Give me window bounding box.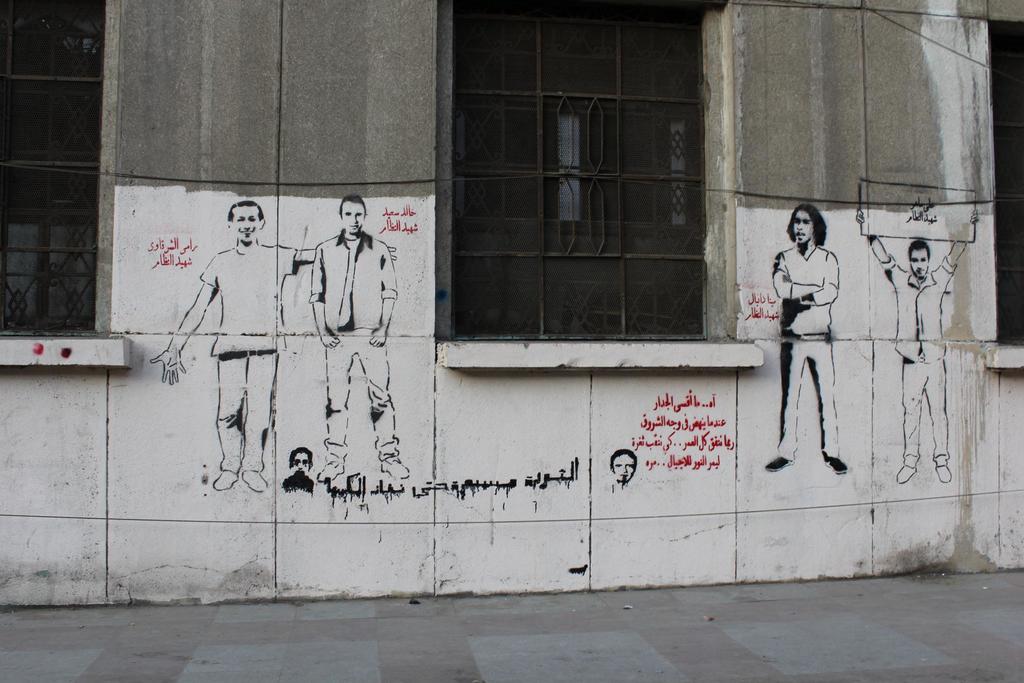
0,0,110,331.
